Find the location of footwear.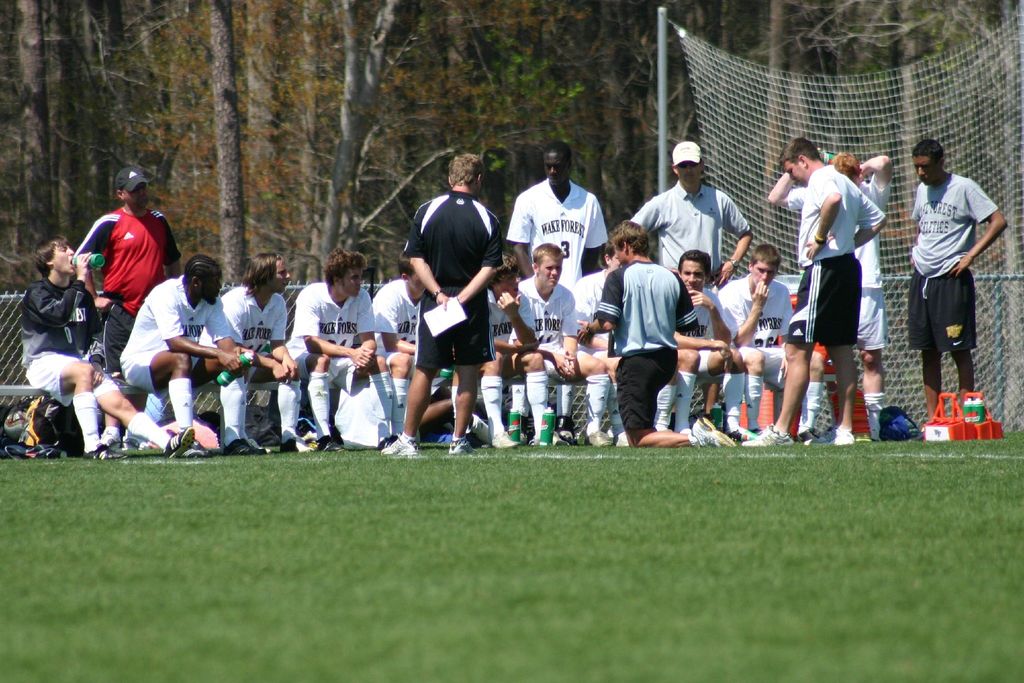
Location: (left=689, top=416, right=738, bottom=449).
